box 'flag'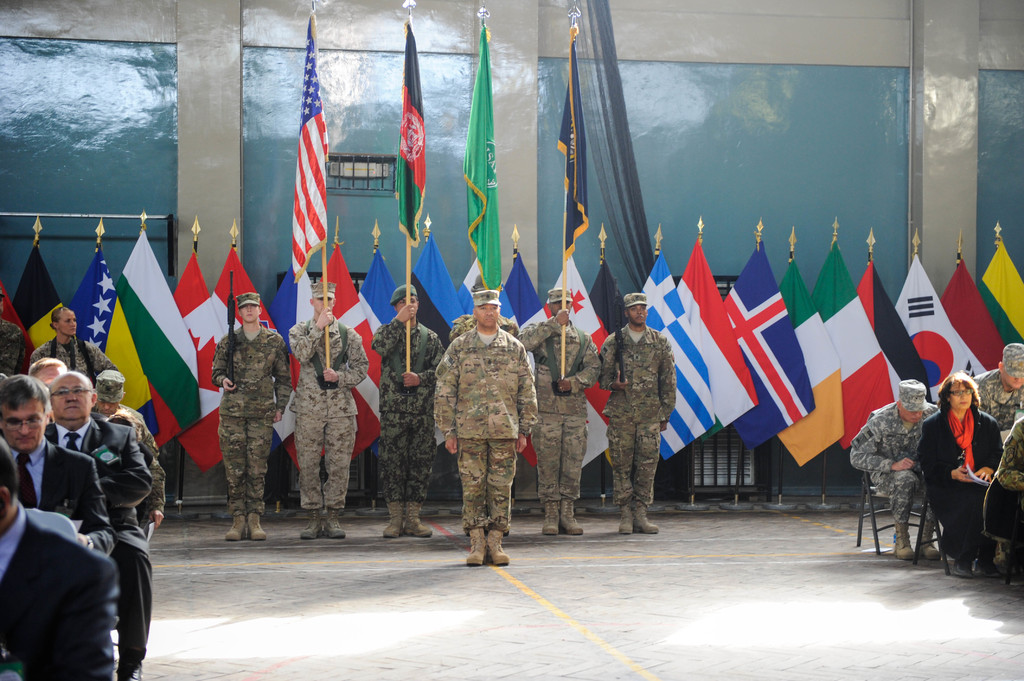
(x1=554, y1=26, x2=591, y2=258)
